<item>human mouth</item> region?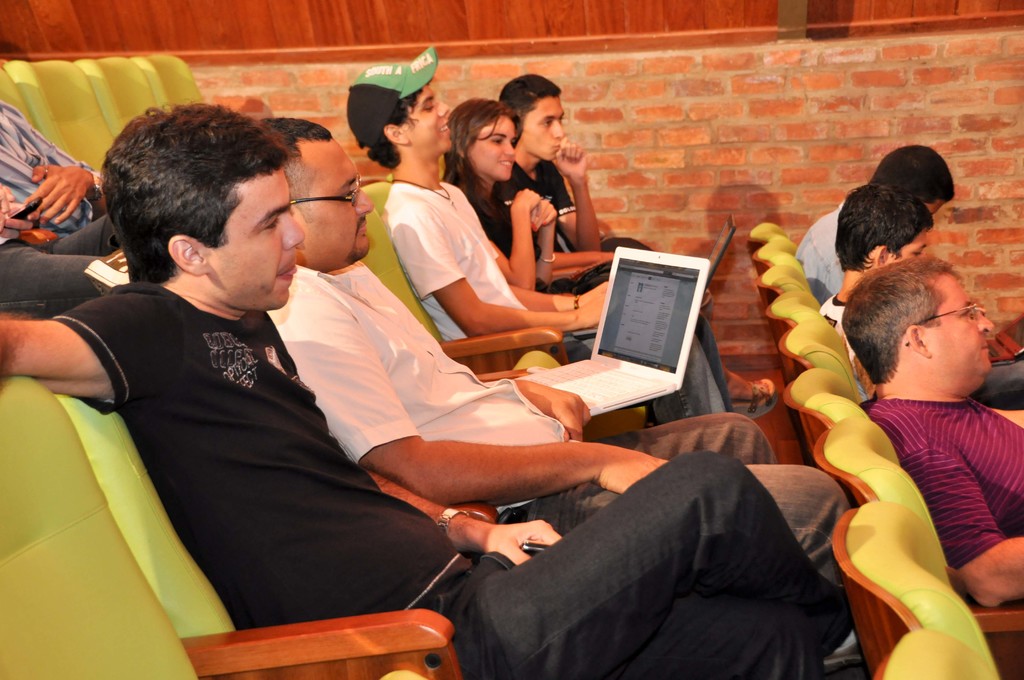
pyautogui.locateOnScreen(494, 153, 514, 173)
